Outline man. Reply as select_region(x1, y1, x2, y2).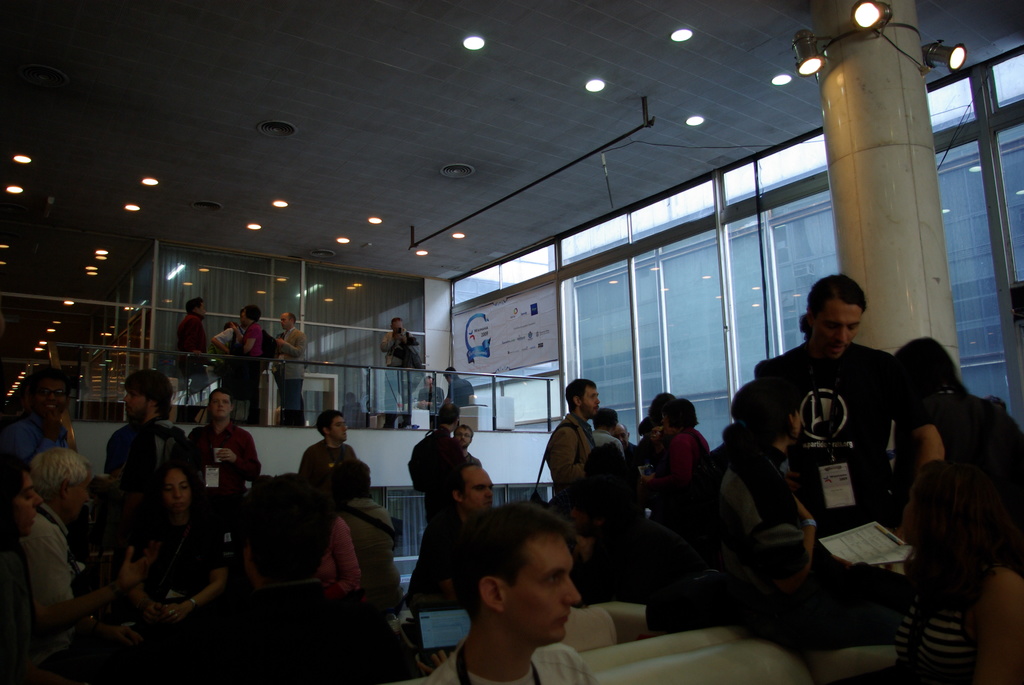
select_region(86, 367, 200, 553).
